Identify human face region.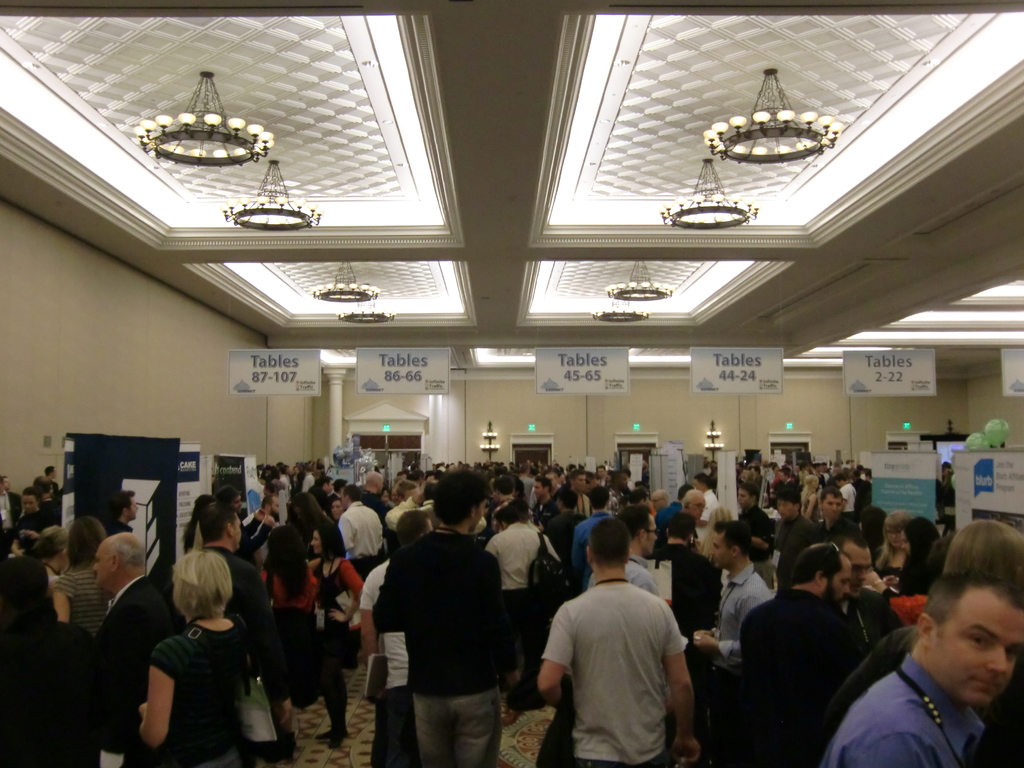
Region: (x1=821, y1=497, x2=845, y2=524).
